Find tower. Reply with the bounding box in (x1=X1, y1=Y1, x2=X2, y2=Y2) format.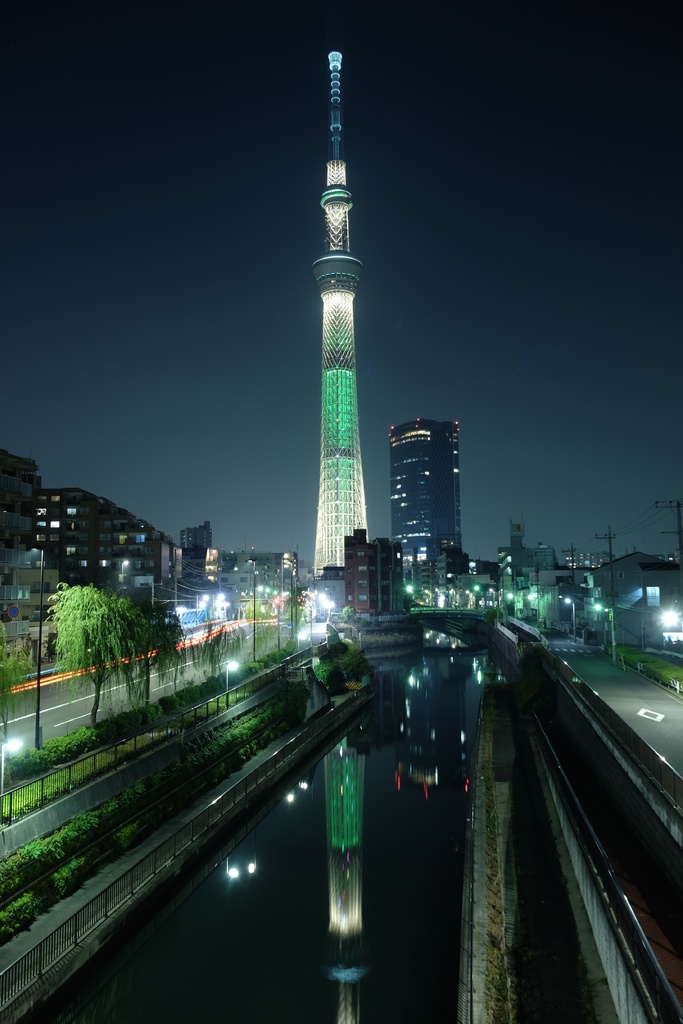
(x1=175, y1=517, x2=213, y2=548).
